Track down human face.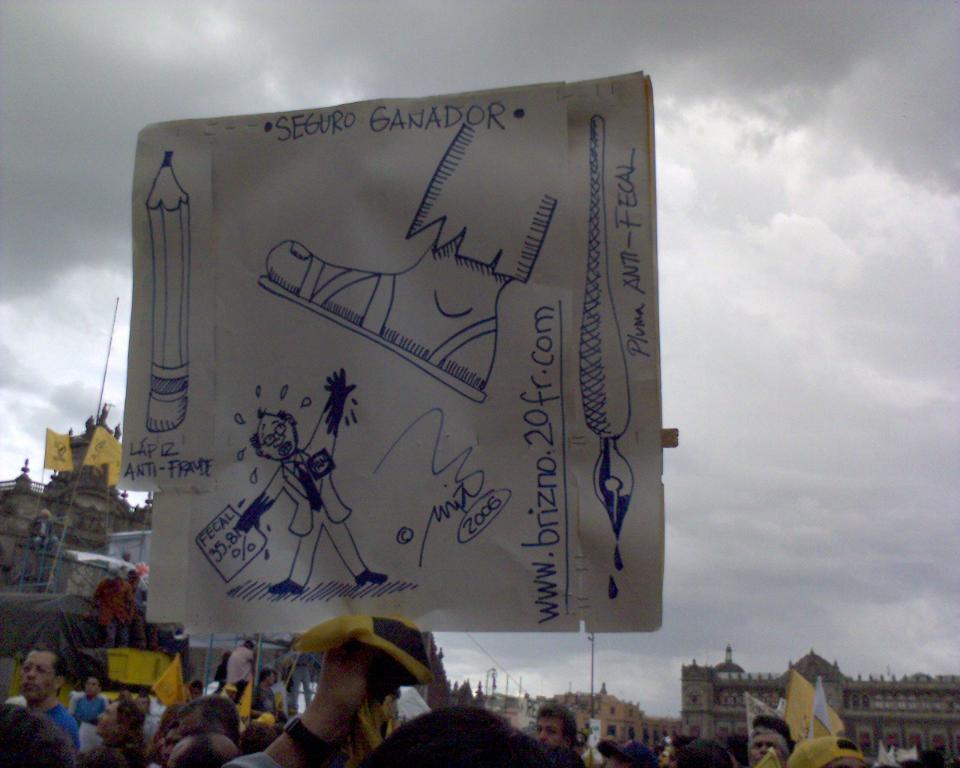
Tracked to 86, 680, 98, 699.
